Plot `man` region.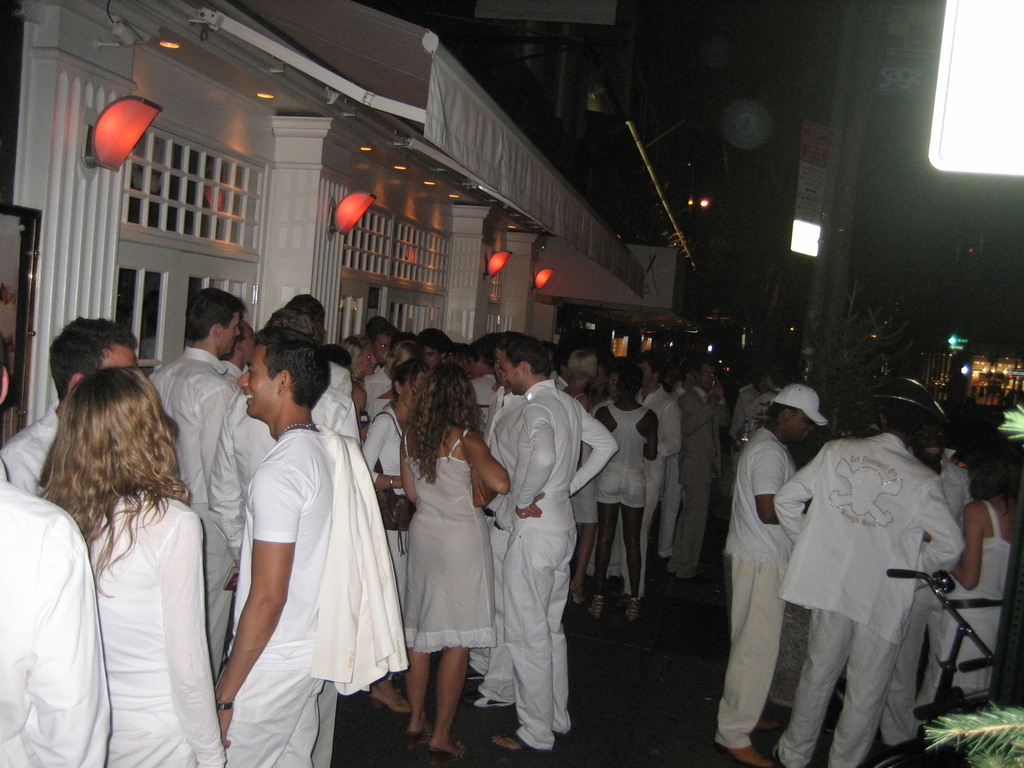
Plotted at <box>547,342,579,392</box>.
